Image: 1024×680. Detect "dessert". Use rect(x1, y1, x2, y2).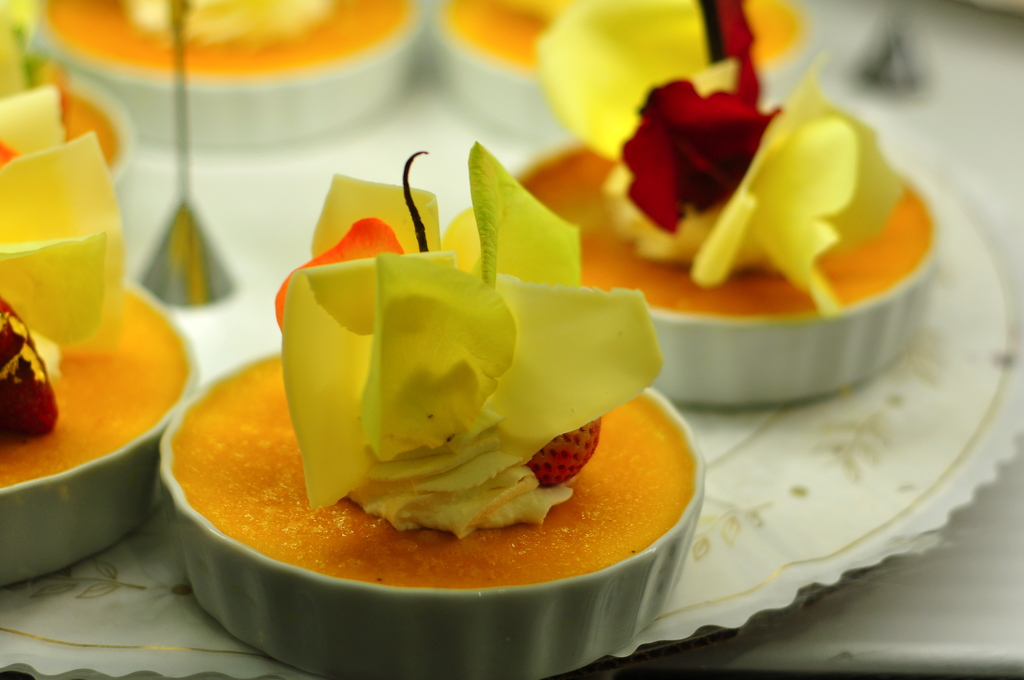
rect(508, 0, 948, 398).
